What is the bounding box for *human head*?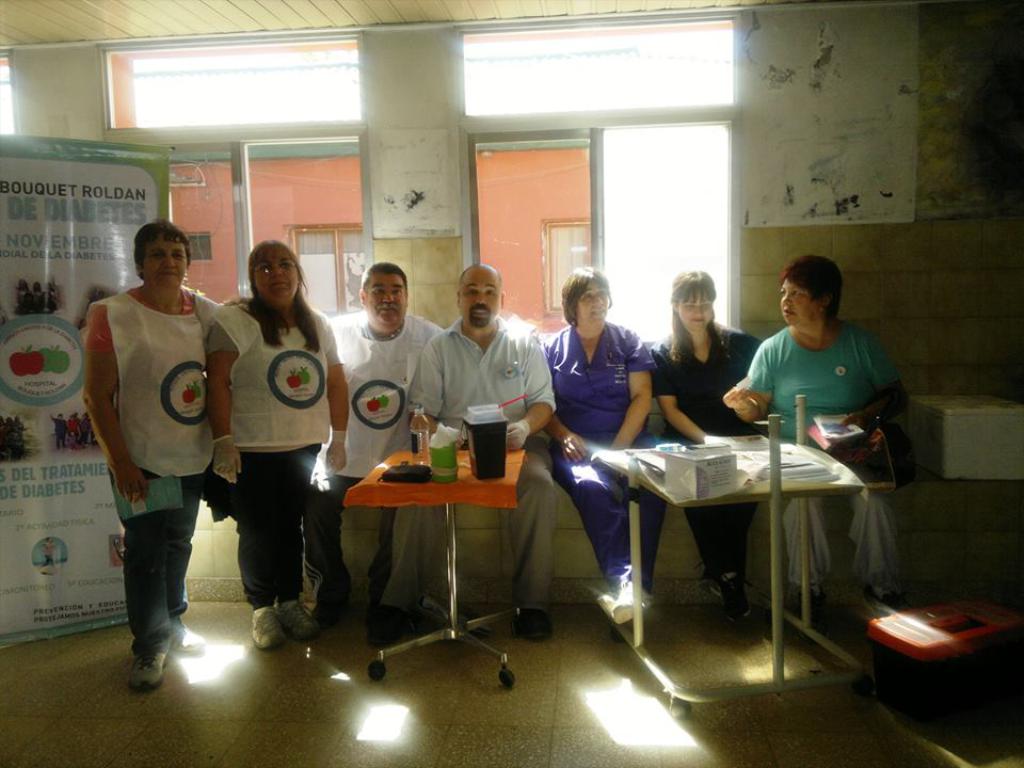
(left=130, top=218, right=194, bottom=297).
